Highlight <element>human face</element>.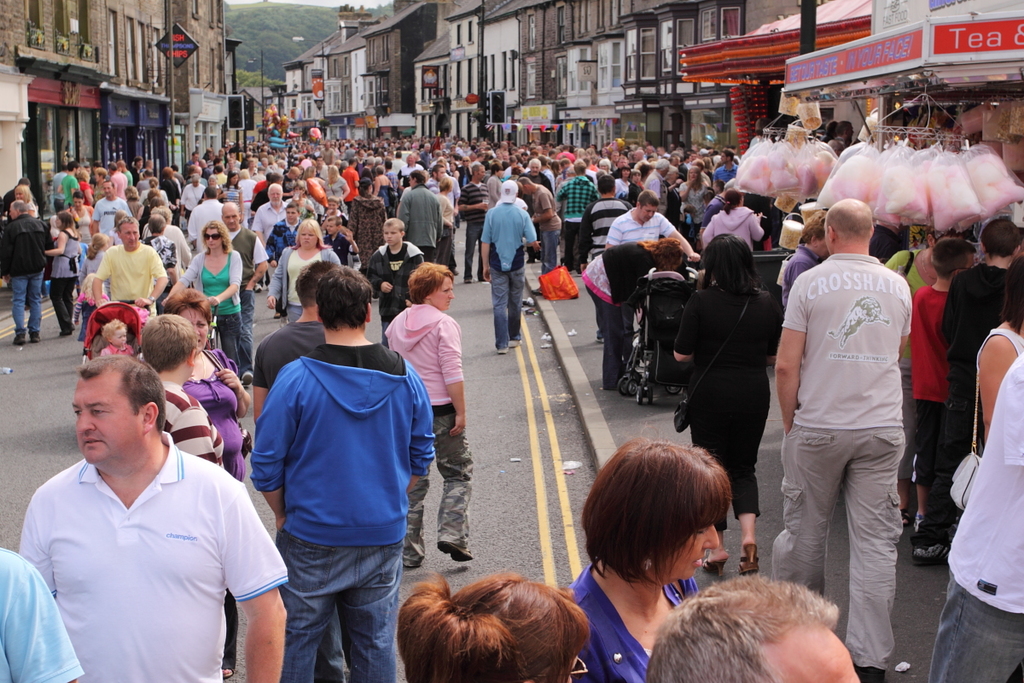
Highlighted region: {"left": 223, "top": 201, "right": 240, "bottom": 227}.
